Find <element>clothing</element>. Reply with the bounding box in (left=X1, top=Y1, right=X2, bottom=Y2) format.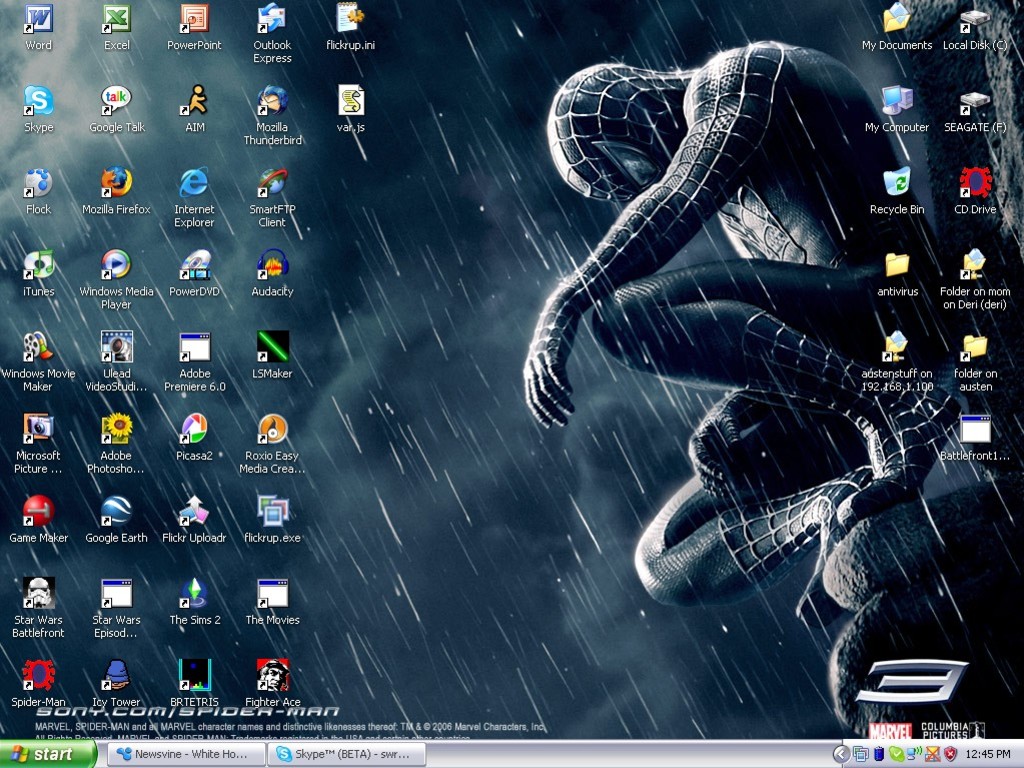
(left=509, top=58, right=970, bottom=581).
